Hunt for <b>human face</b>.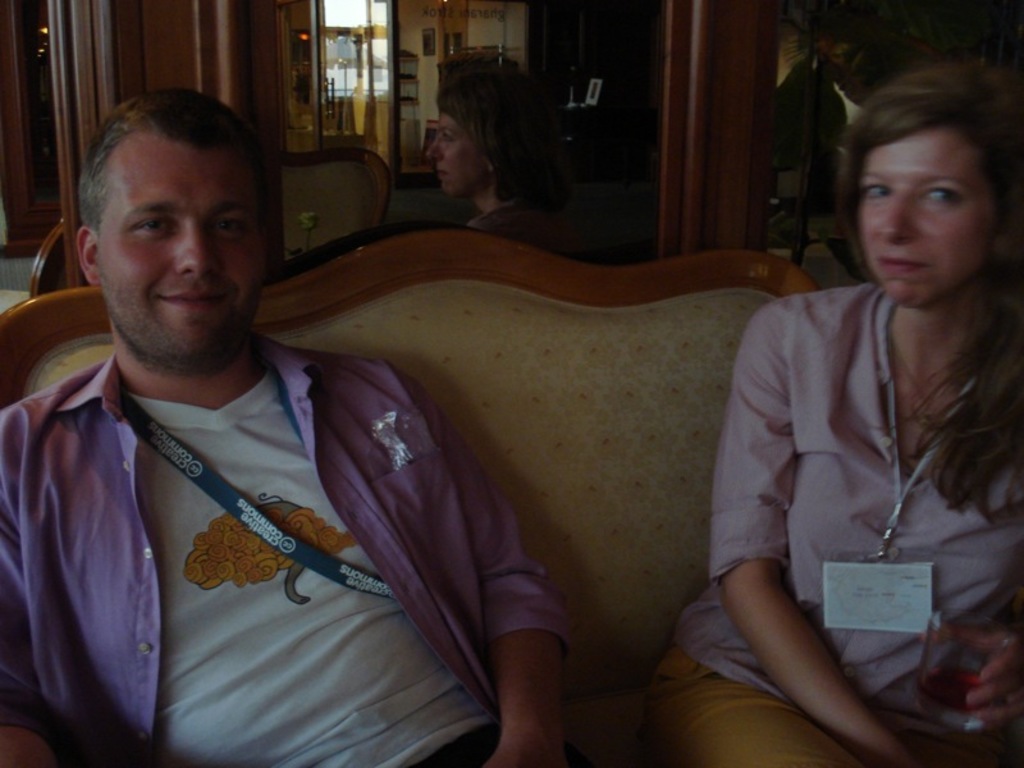
Hunted down at l=108, t=132, r=259, b=360.
